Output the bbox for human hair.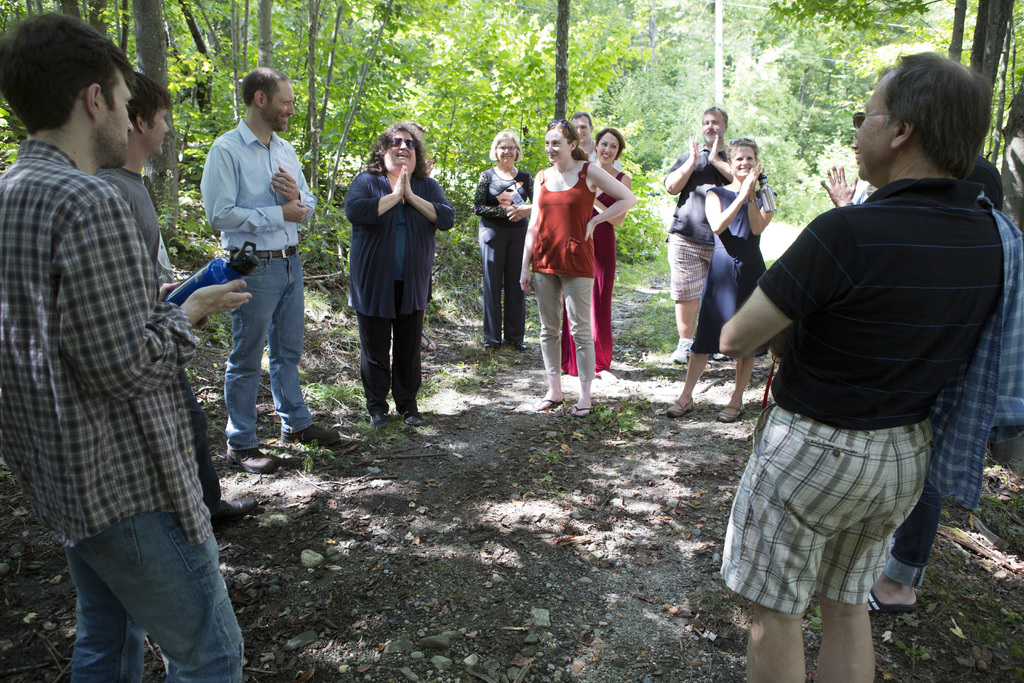
l=408, t=120, r=426, b=131.
